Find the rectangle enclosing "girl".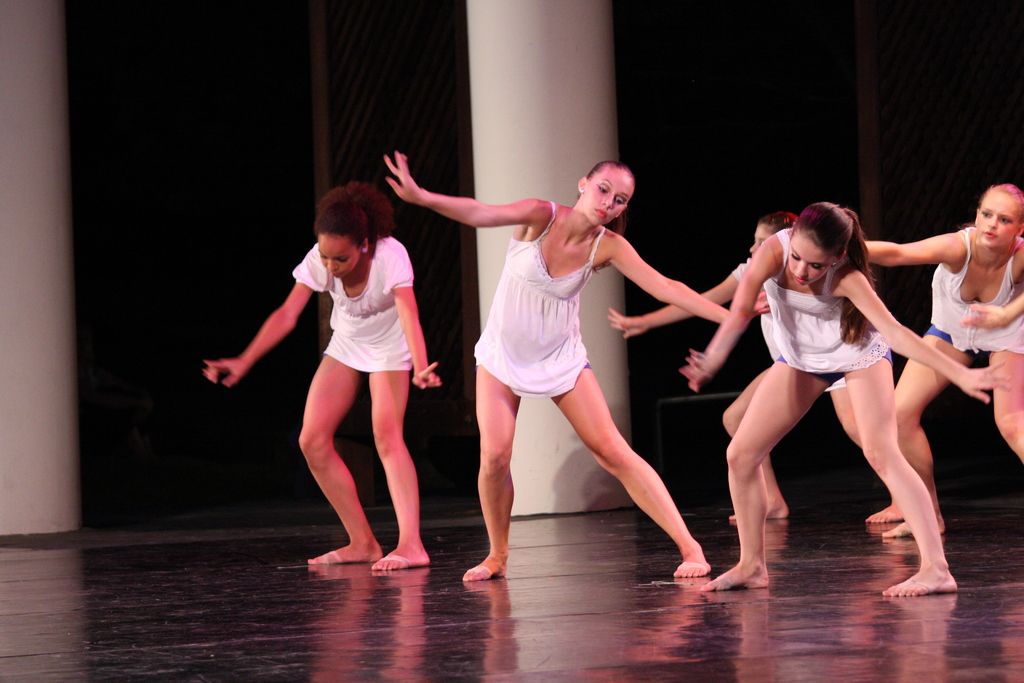
189:175:444:582.
